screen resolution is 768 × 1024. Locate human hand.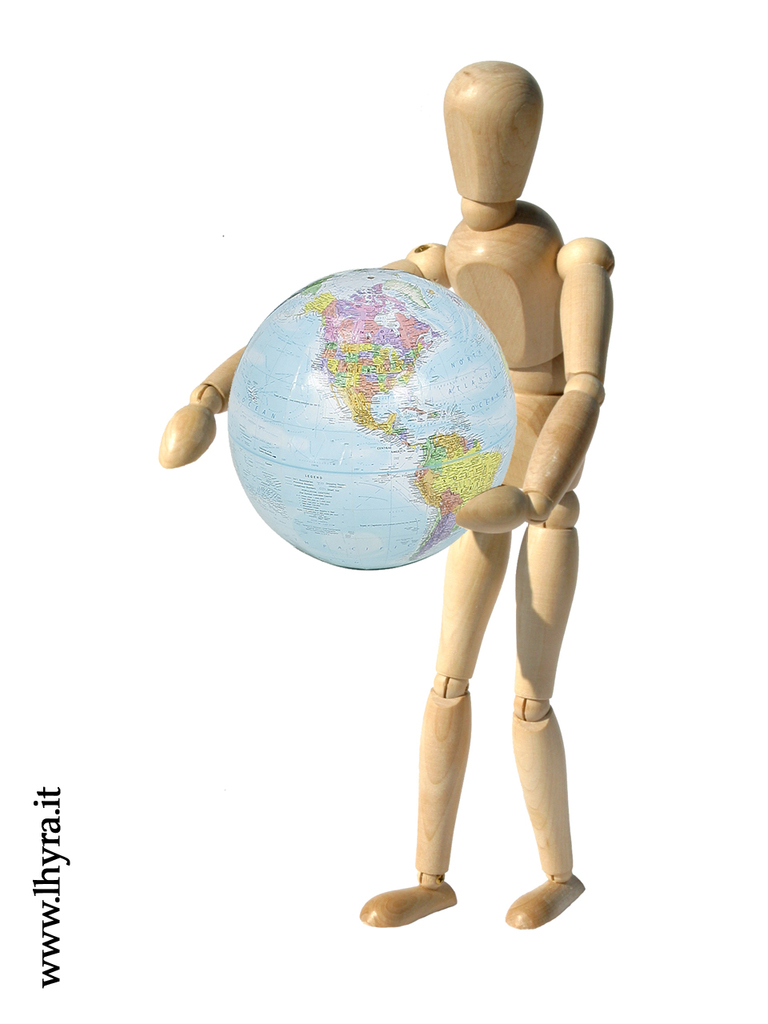
<bbox>459, 454, 550, 532</bbox>.
